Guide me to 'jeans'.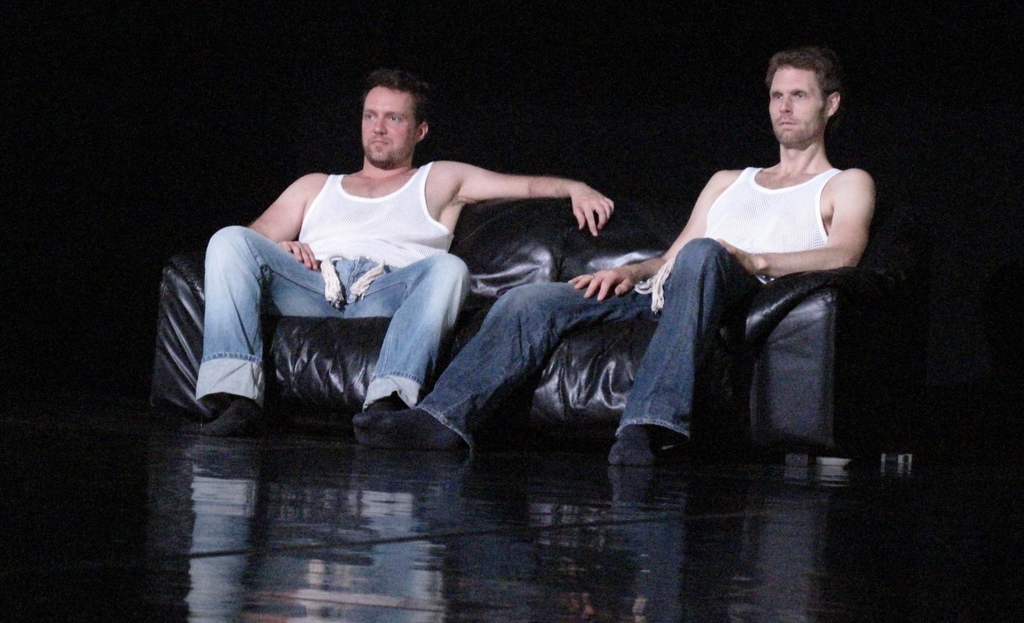
Guidance: (409,232,761,449).
